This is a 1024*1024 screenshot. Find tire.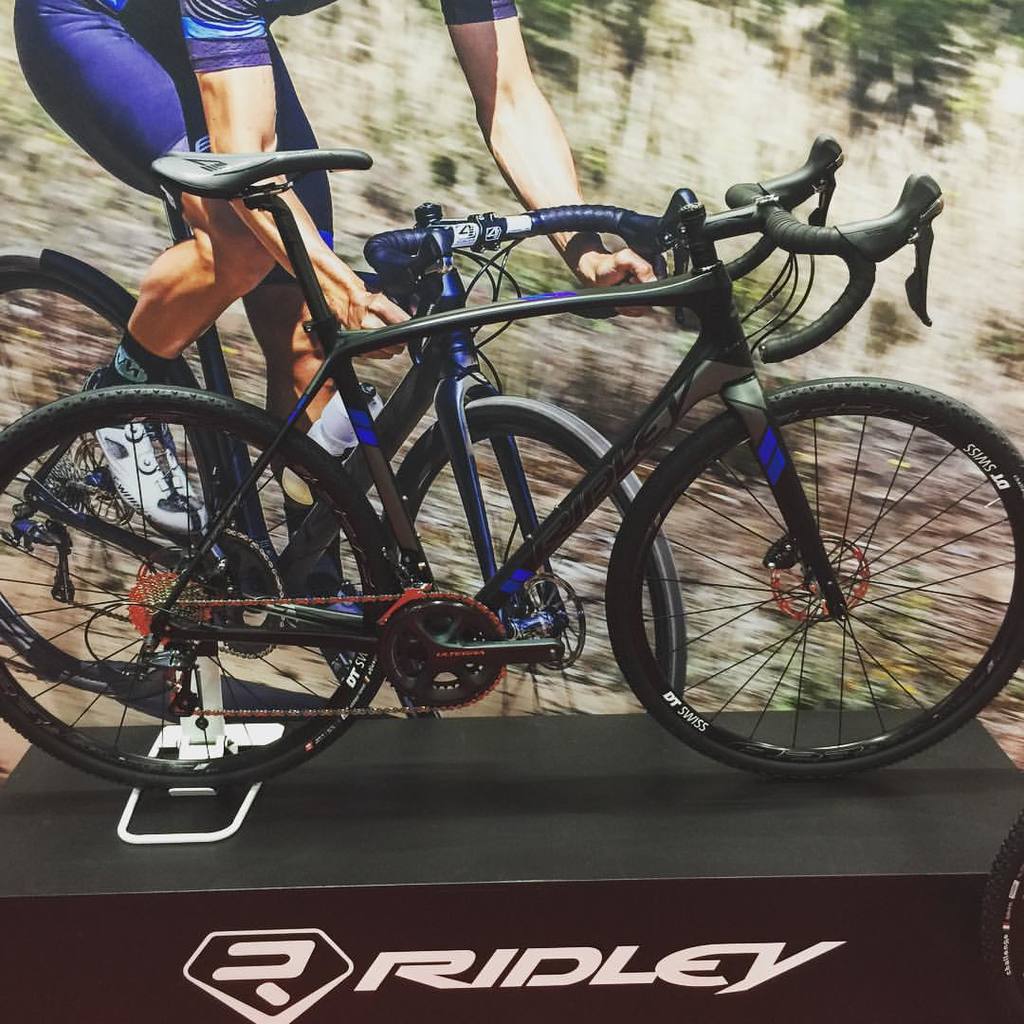
Bounding box: [0, 385, 414, 800].
